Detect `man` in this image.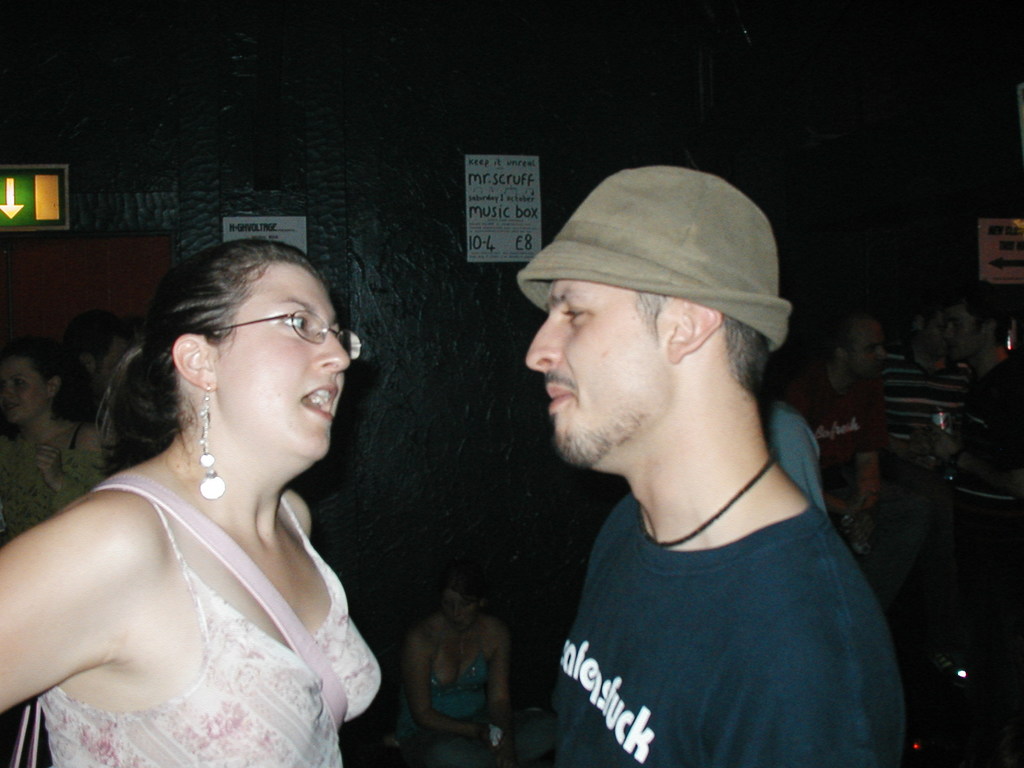
Detection: (left=776, top=315, right=932, bottom=617).
